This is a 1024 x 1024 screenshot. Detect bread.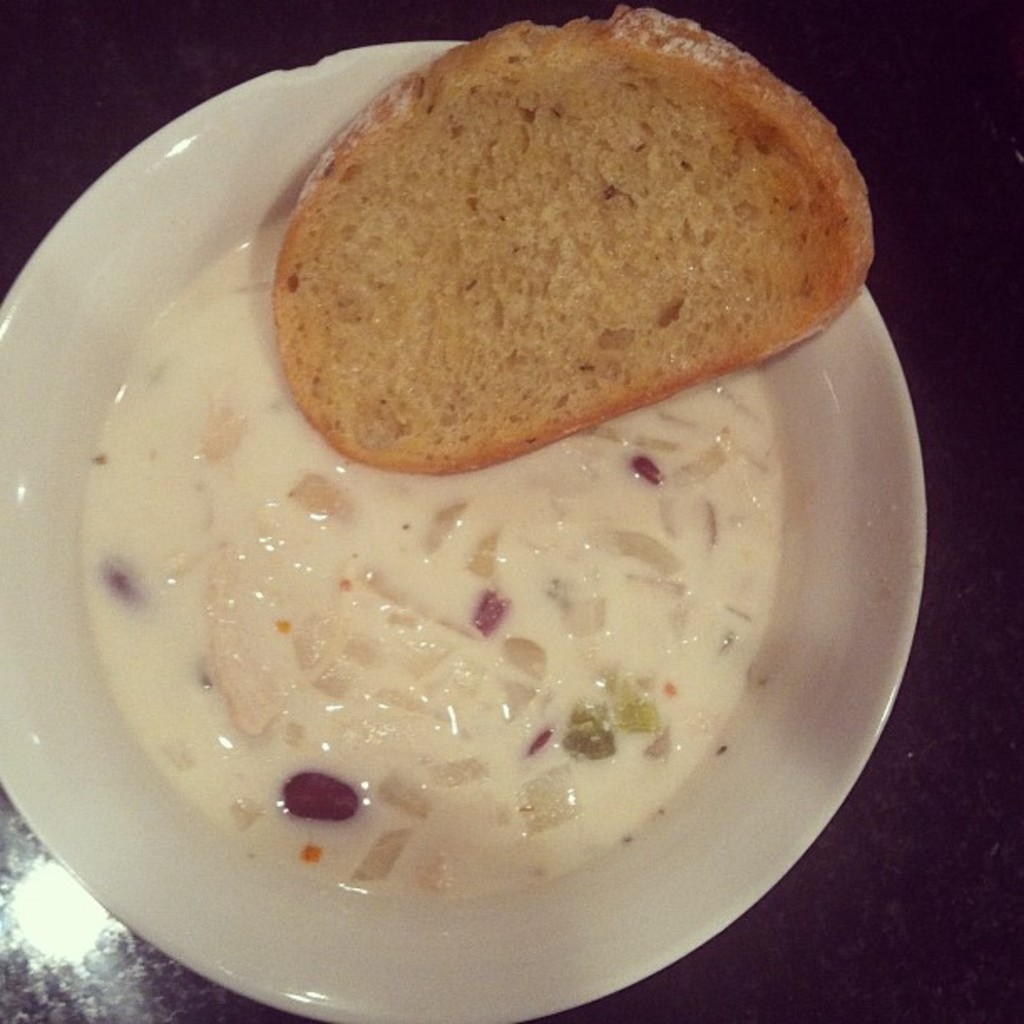
bbox=(274, 10, 873, 445).
